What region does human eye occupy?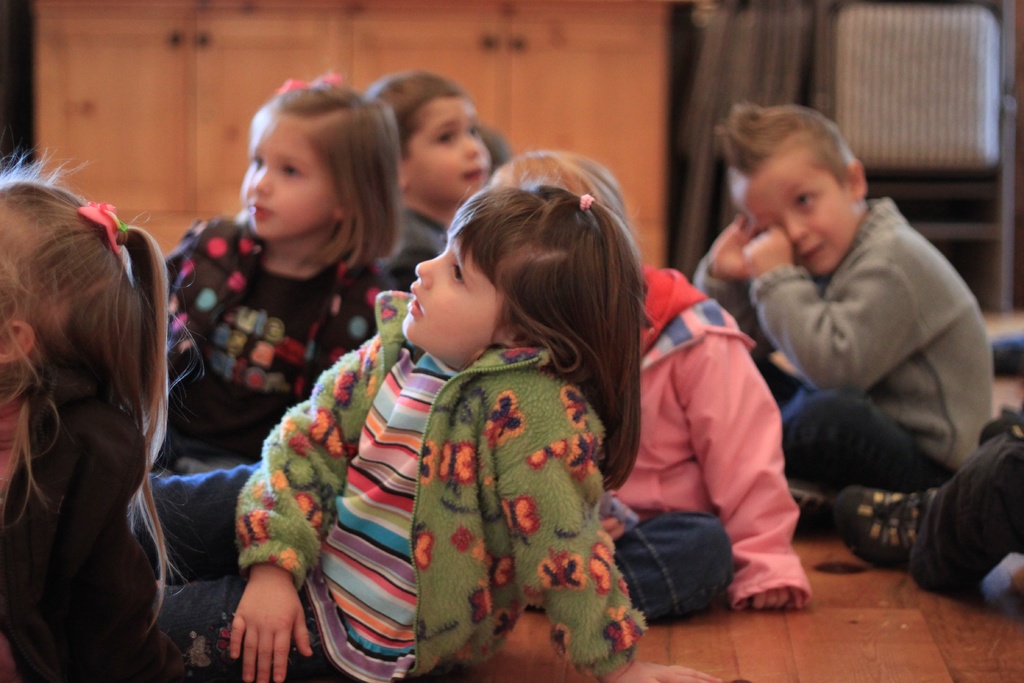
x1=449, y1=259, x2=465, y2=284.
